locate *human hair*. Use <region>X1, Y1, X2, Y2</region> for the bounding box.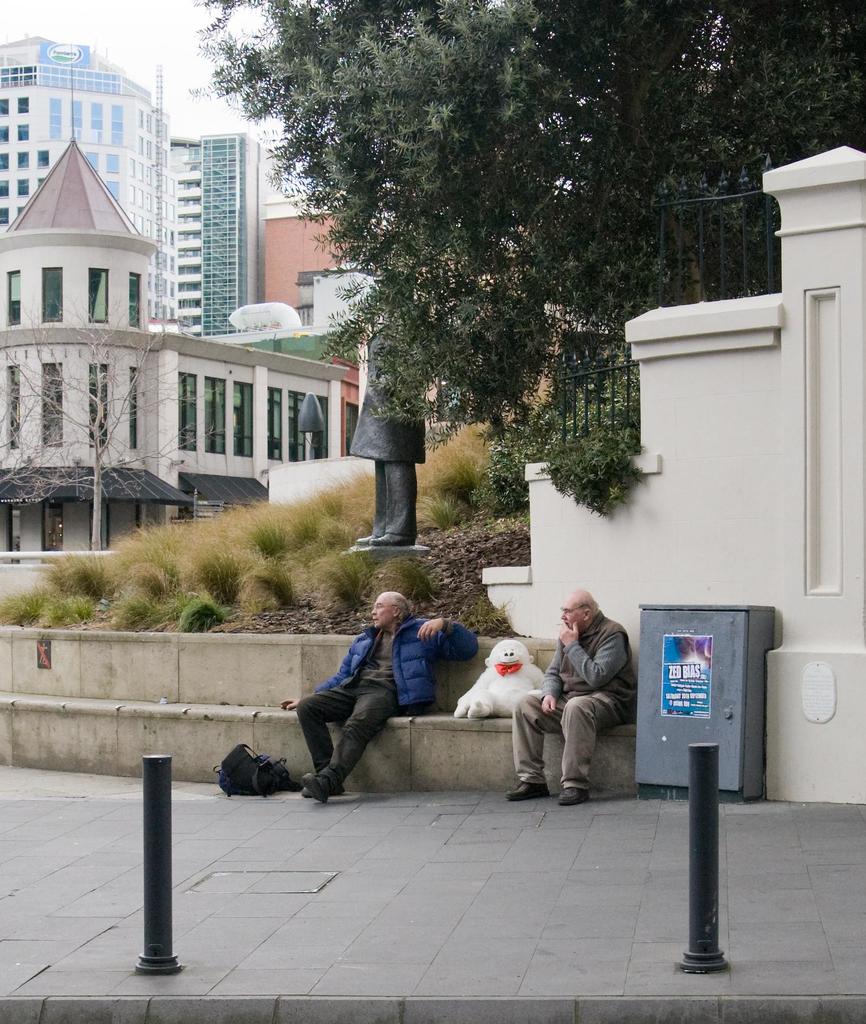
<region>581, 598, 598, 619</region>.
